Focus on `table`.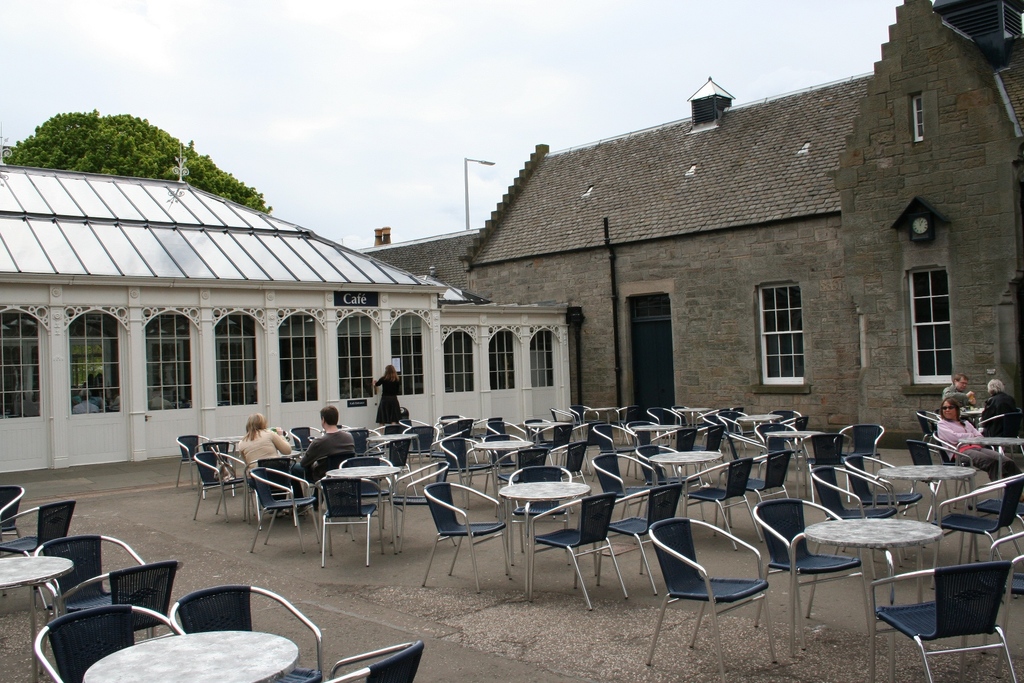
Focused at bbox(324, 466, 409, 552).
